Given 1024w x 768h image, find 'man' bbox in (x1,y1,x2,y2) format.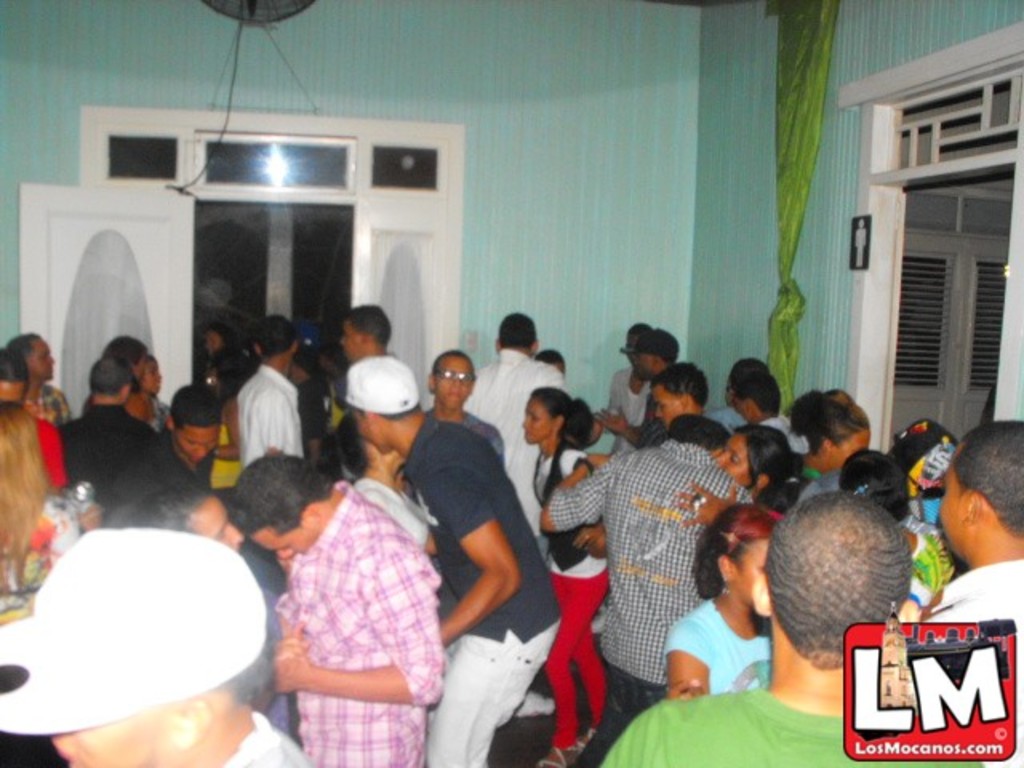
(338,306,414,365).
